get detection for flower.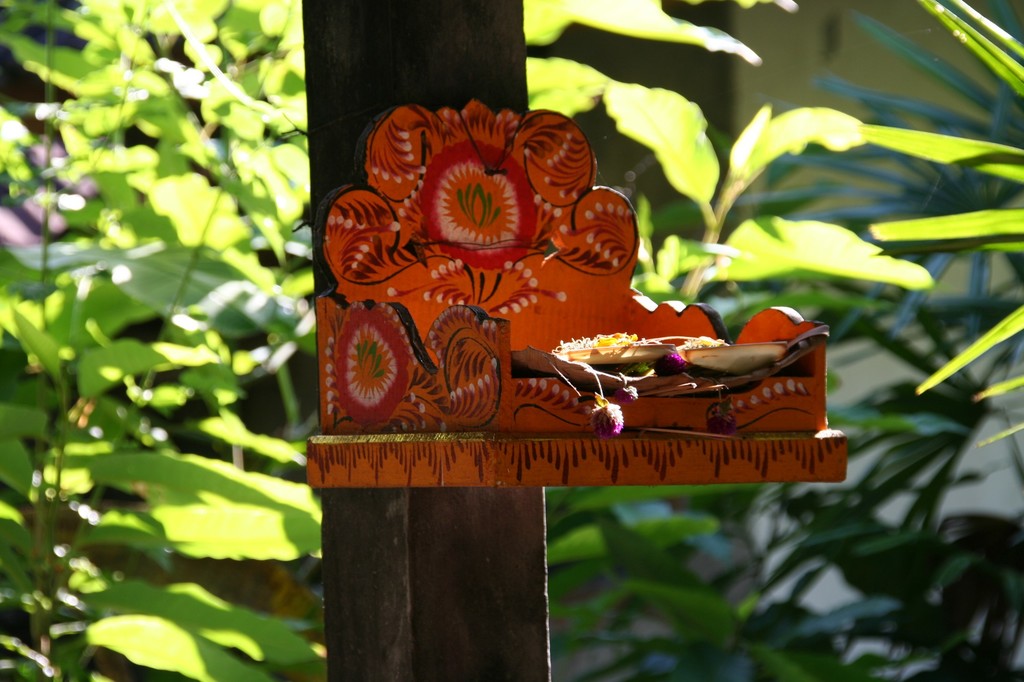
Detection: 706, 415, 740, 436.
